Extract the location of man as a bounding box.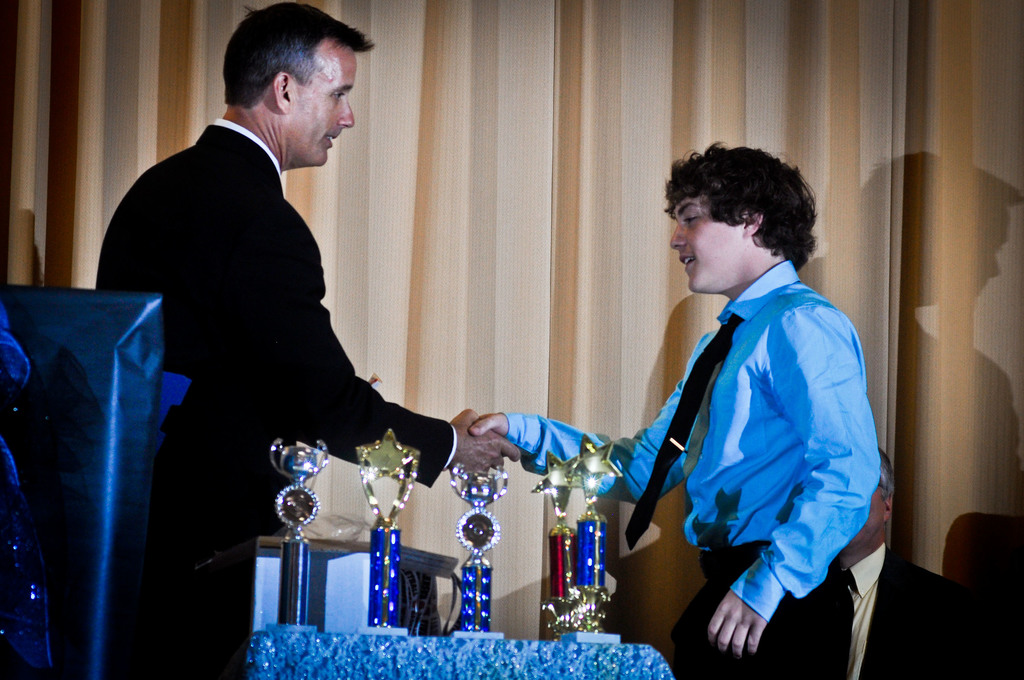
x1=132, y1=45, x2=607, y2=628.
